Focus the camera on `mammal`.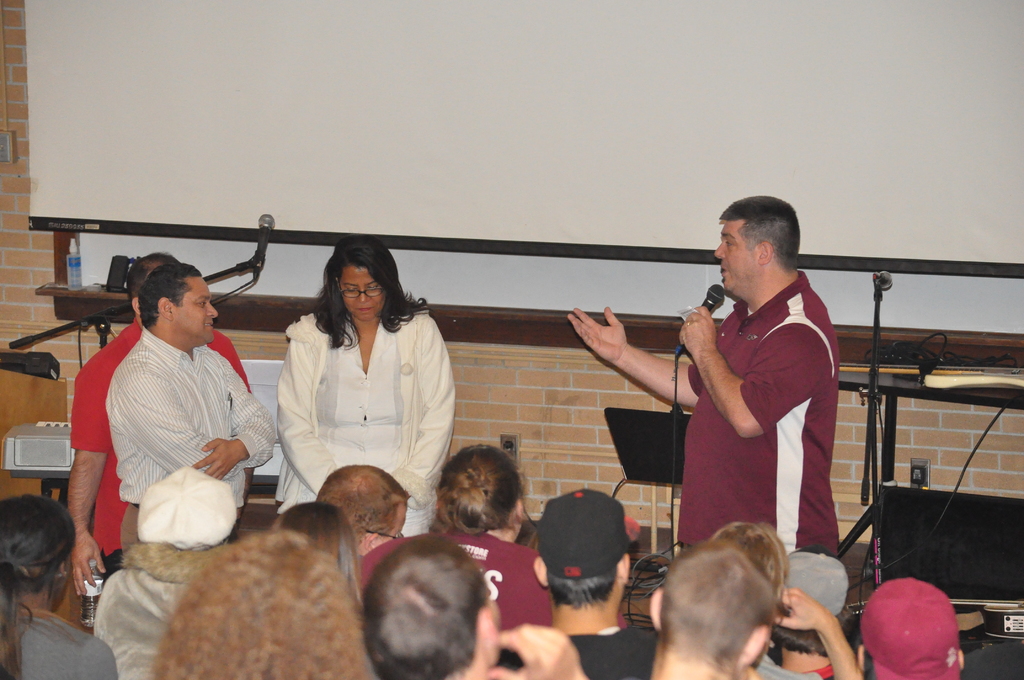
Focus region: {"left": 488, "top": 488, "right": 660, "bottom": 679}.
